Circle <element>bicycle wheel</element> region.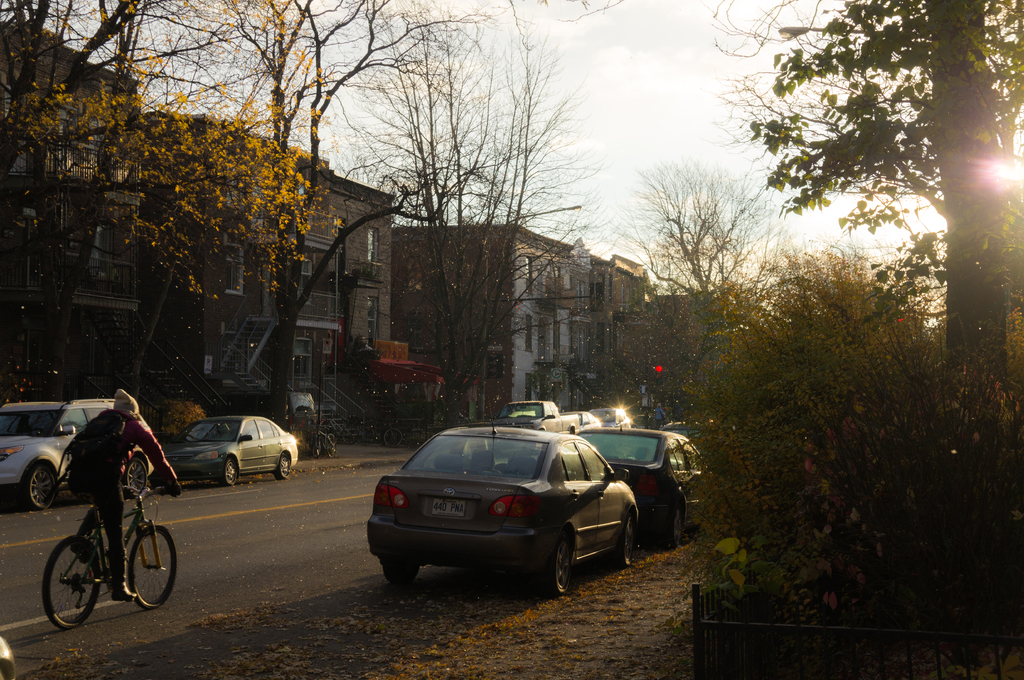
Region: x1=131 y1=526 x2=178 y2=612.
